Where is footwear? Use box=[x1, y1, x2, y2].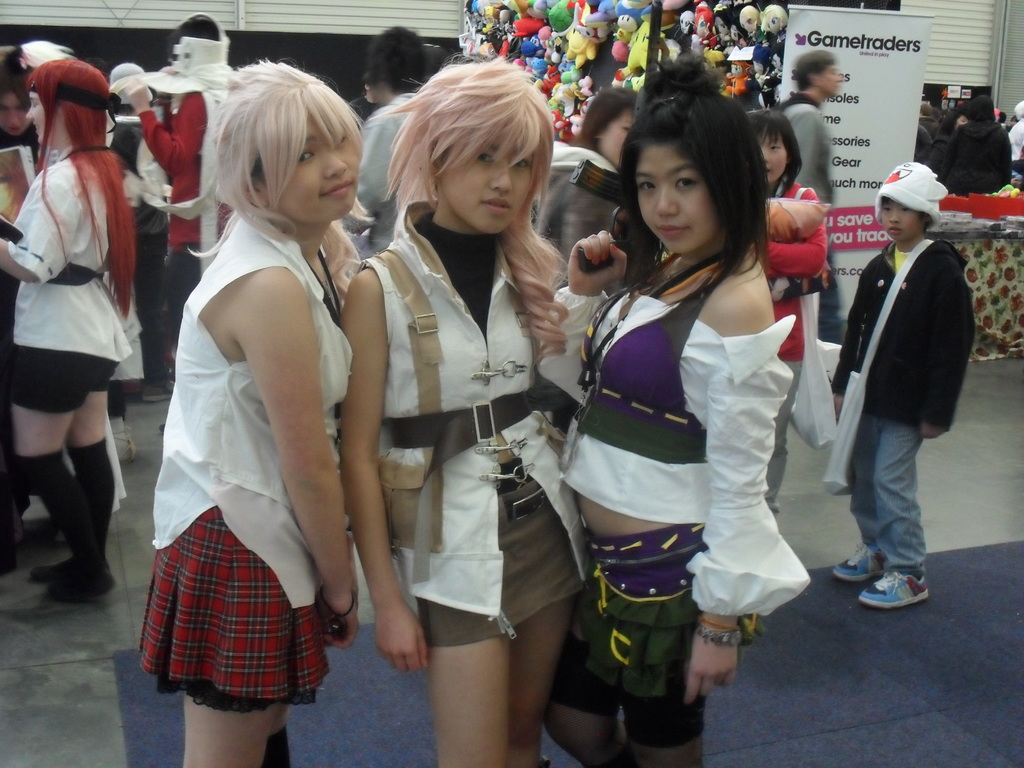
box=[31, 554, 82, 580].
